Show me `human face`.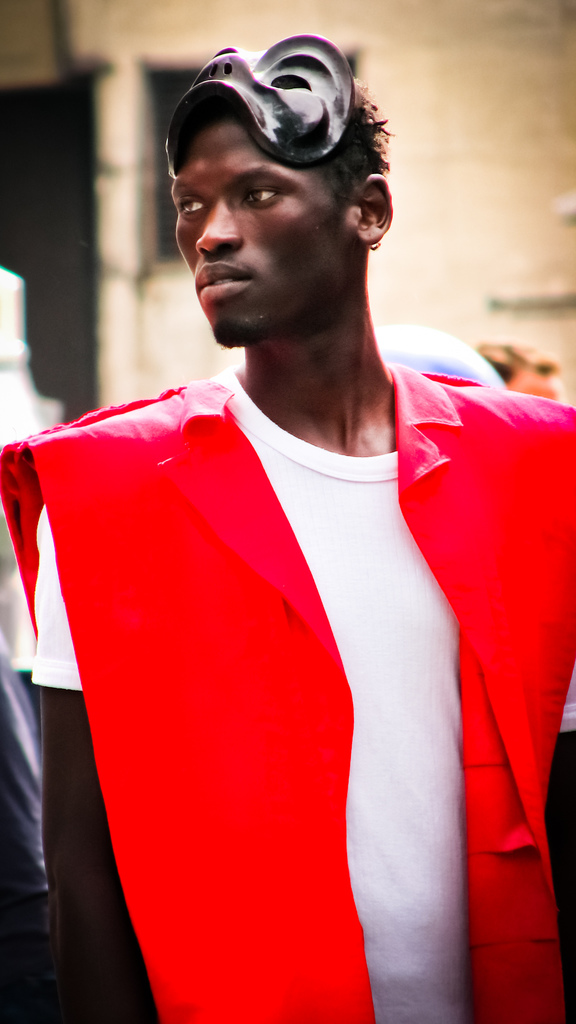
`human face` is here: [x1=170, y1=106, x2=355, y2=348].
